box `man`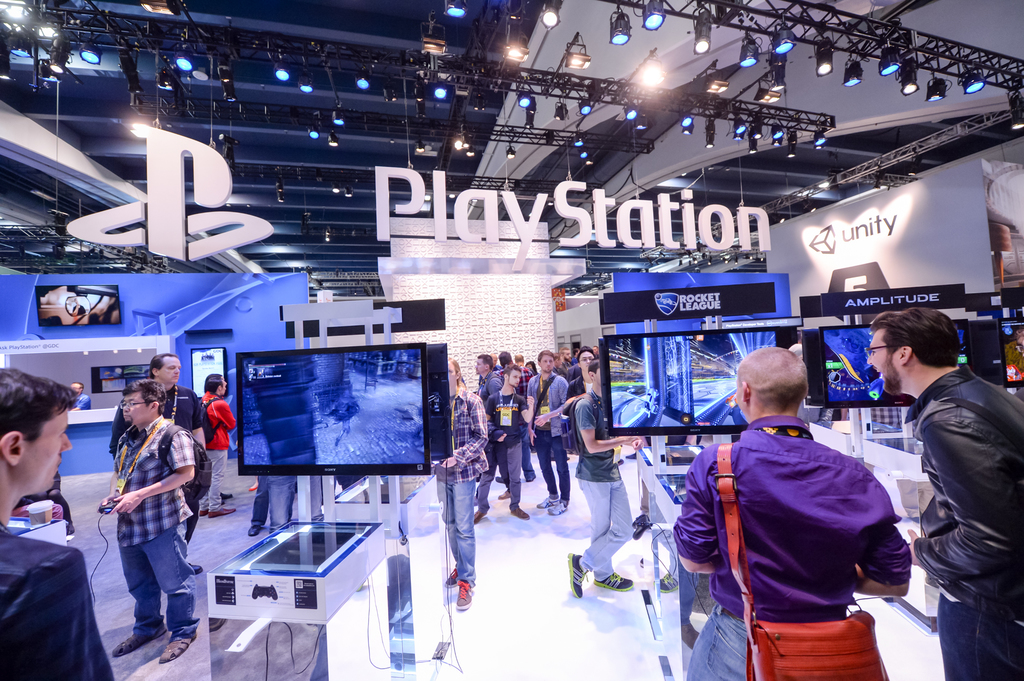
470/366/530/530
